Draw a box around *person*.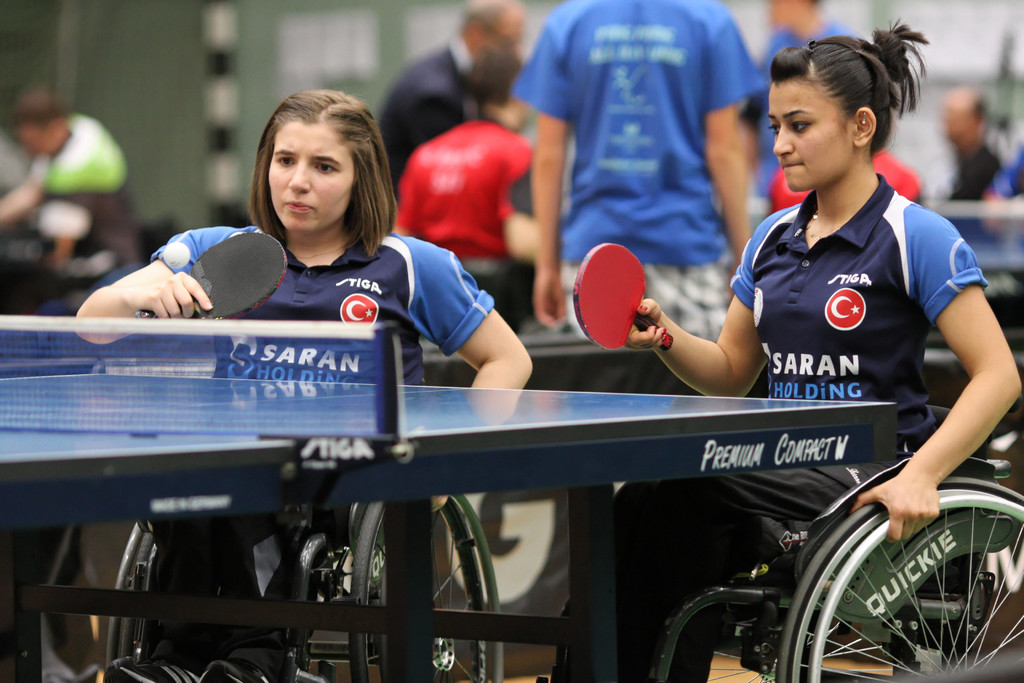
left=0, top=83, right=140, bottom=294.
